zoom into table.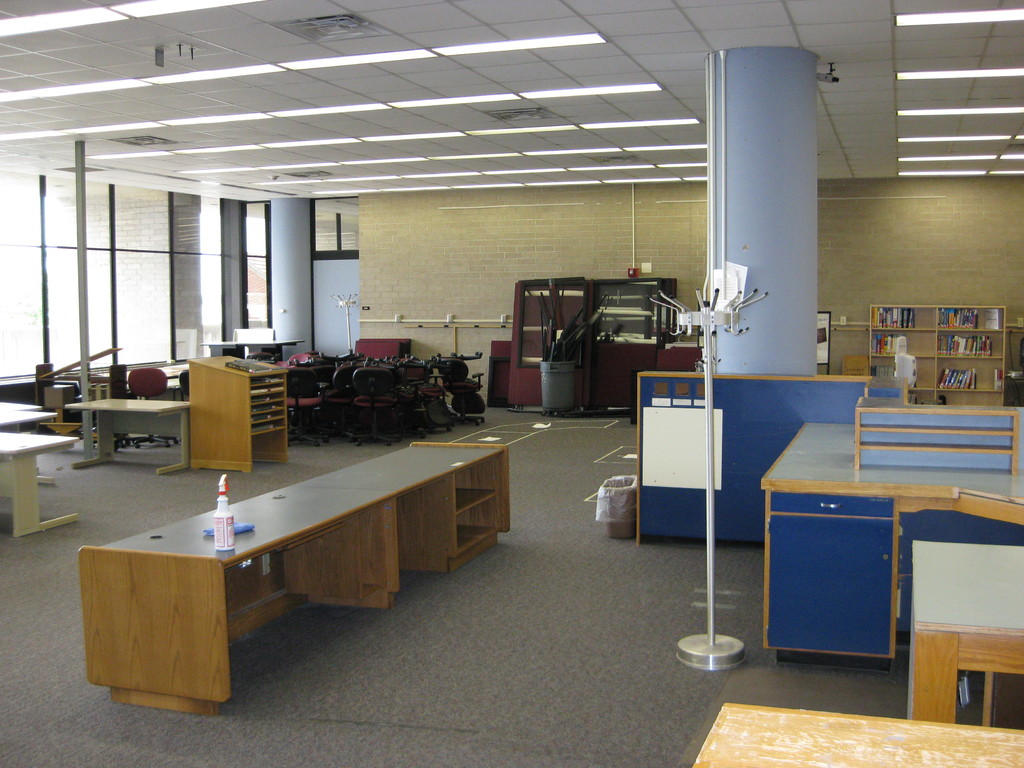
Zoom target: bbox(760, 422, 1023, 655).
